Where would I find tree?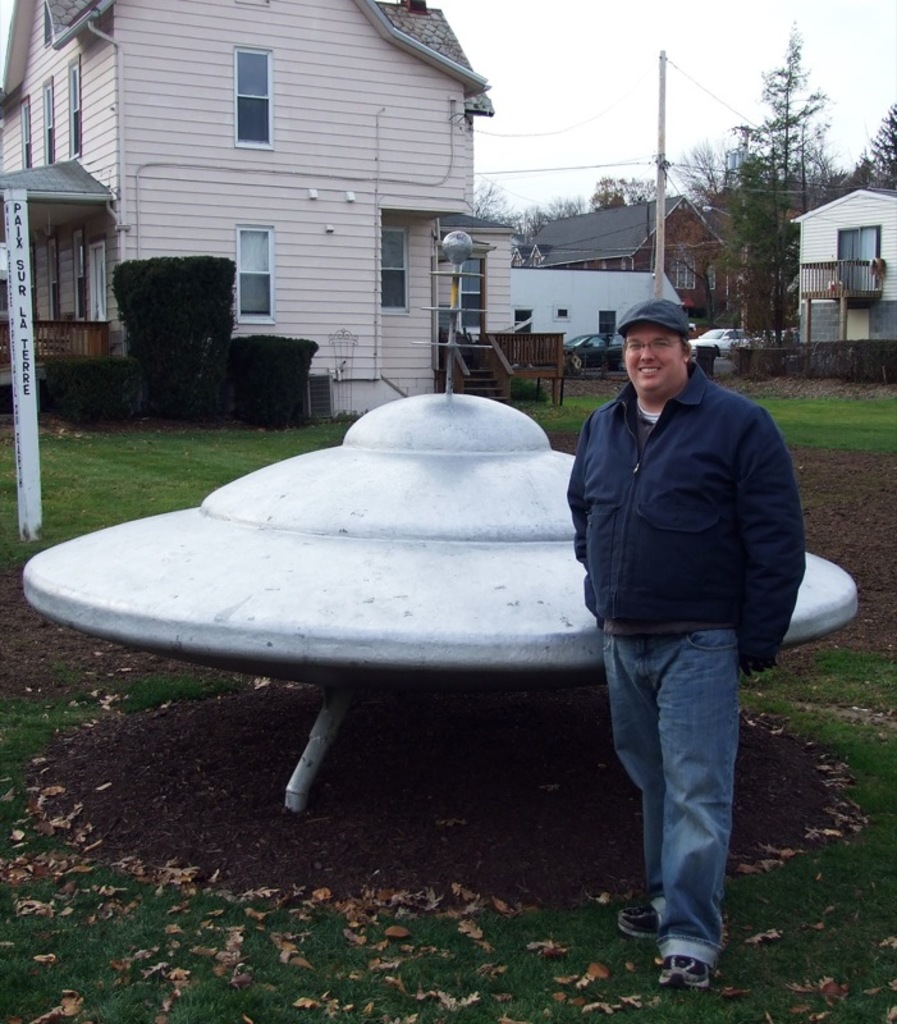
At locate(724, 4, 847, 338).
